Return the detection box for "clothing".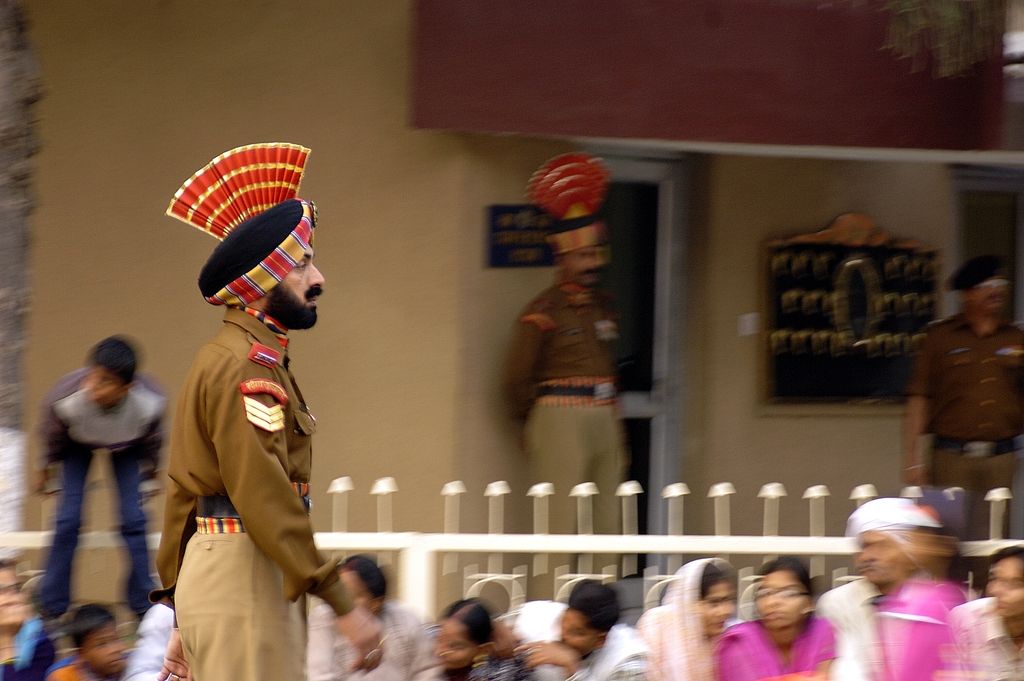
(x1=508, y1=613, x2=637, y2=680).
